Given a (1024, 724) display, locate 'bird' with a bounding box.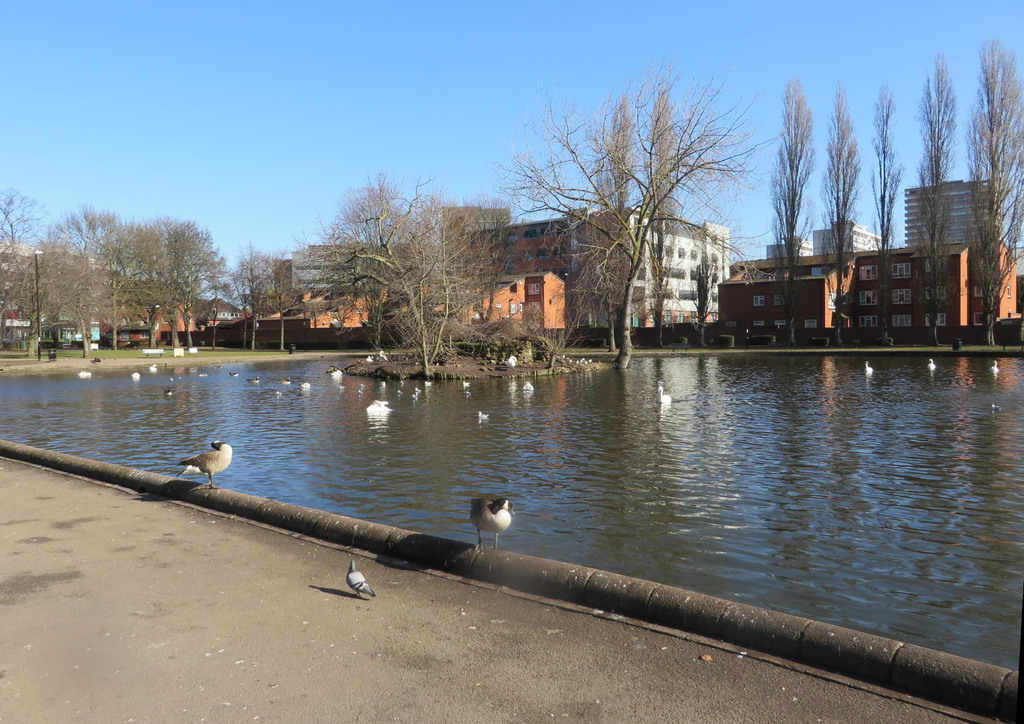
Located: BBox(421, 381, 433, 388).
